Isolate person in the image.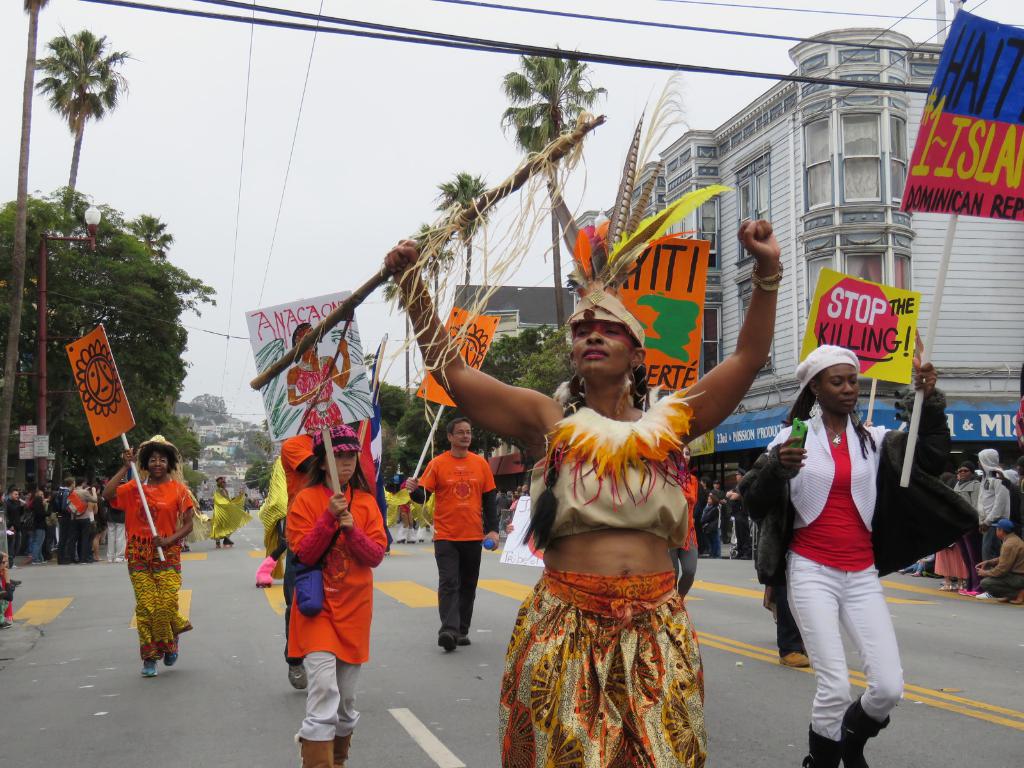
Isolated region: bbox(70, 479, 100, 566).
